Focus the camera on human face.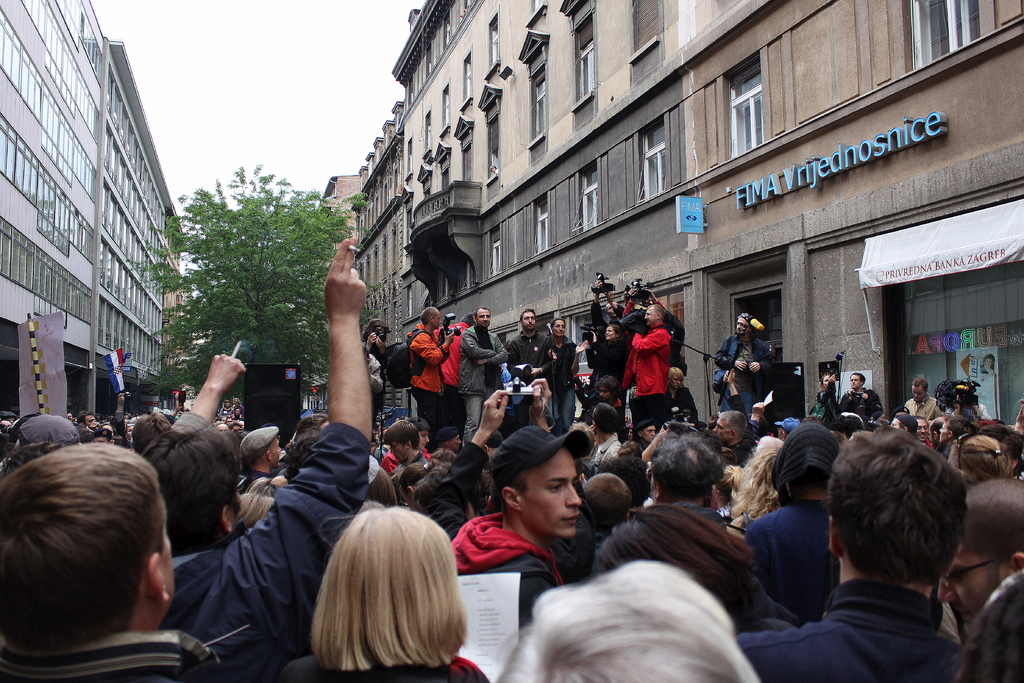
Focus region: [x1=912, y1=390, x2=925, y2=403].
